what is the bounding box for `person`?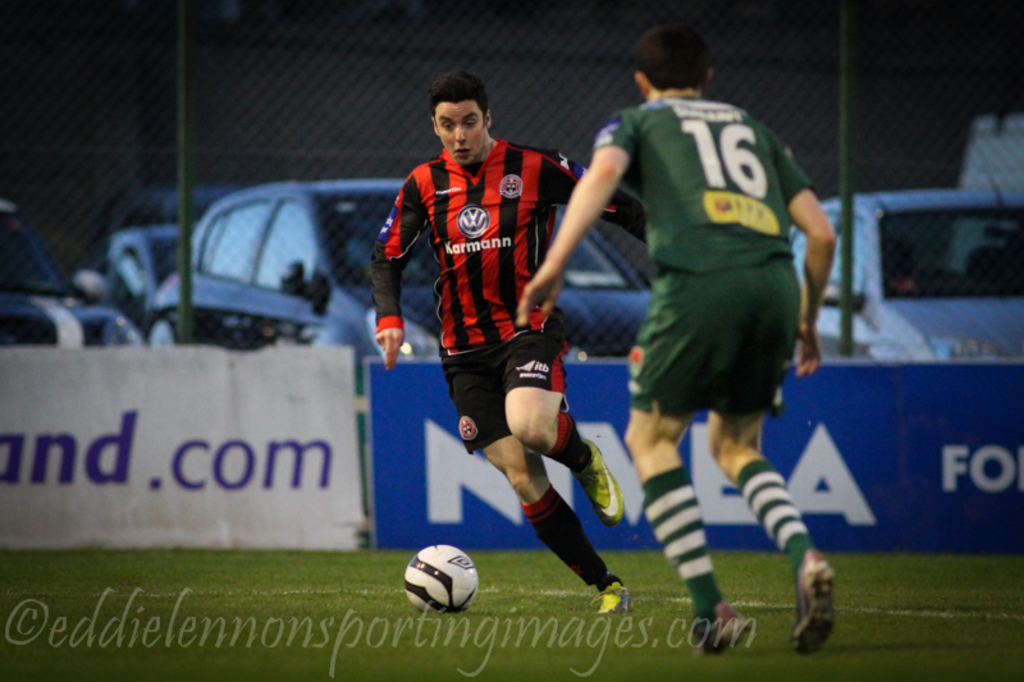
383,81,621,641.
